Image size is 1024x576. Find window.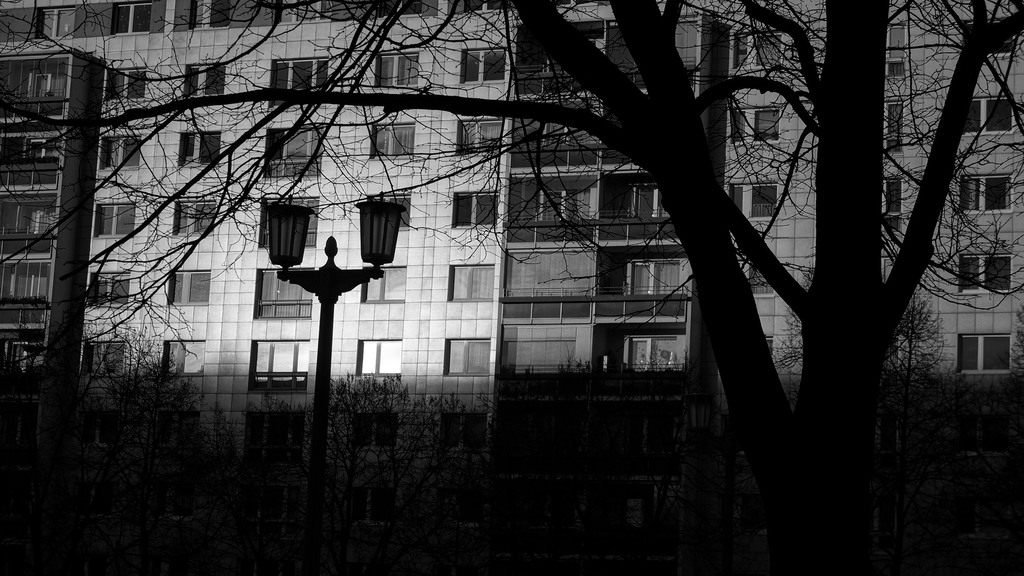
(374, 195, 410, 229).
